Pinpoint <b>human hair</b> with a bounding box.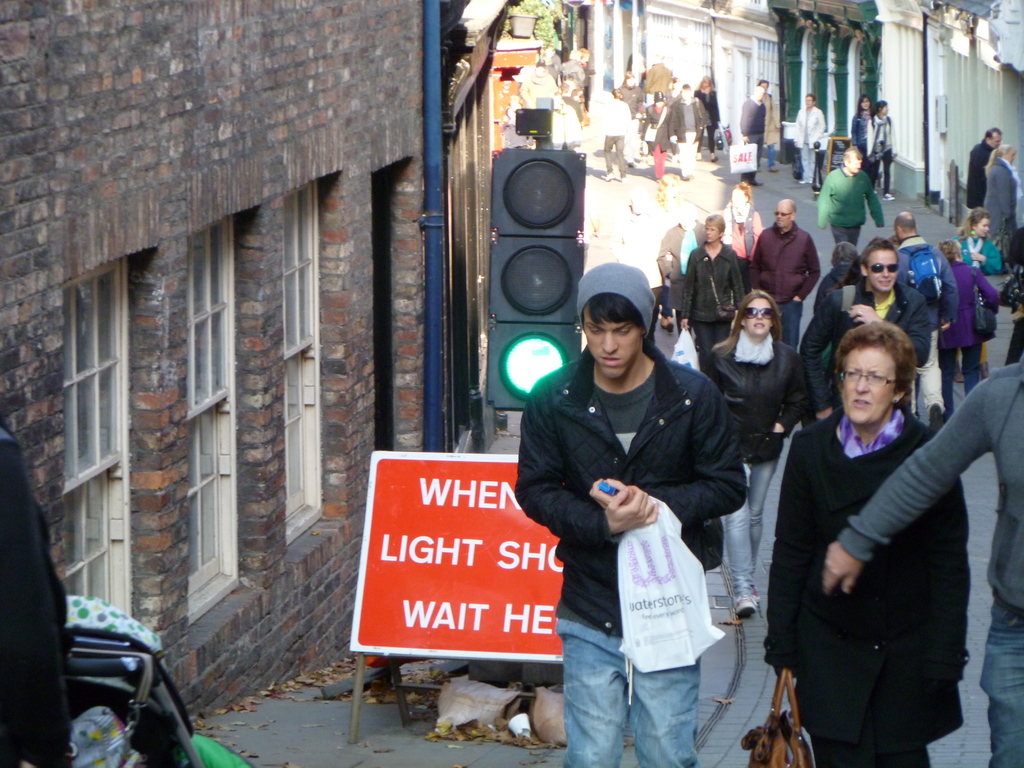
detection(611, 88, 620, 100).
